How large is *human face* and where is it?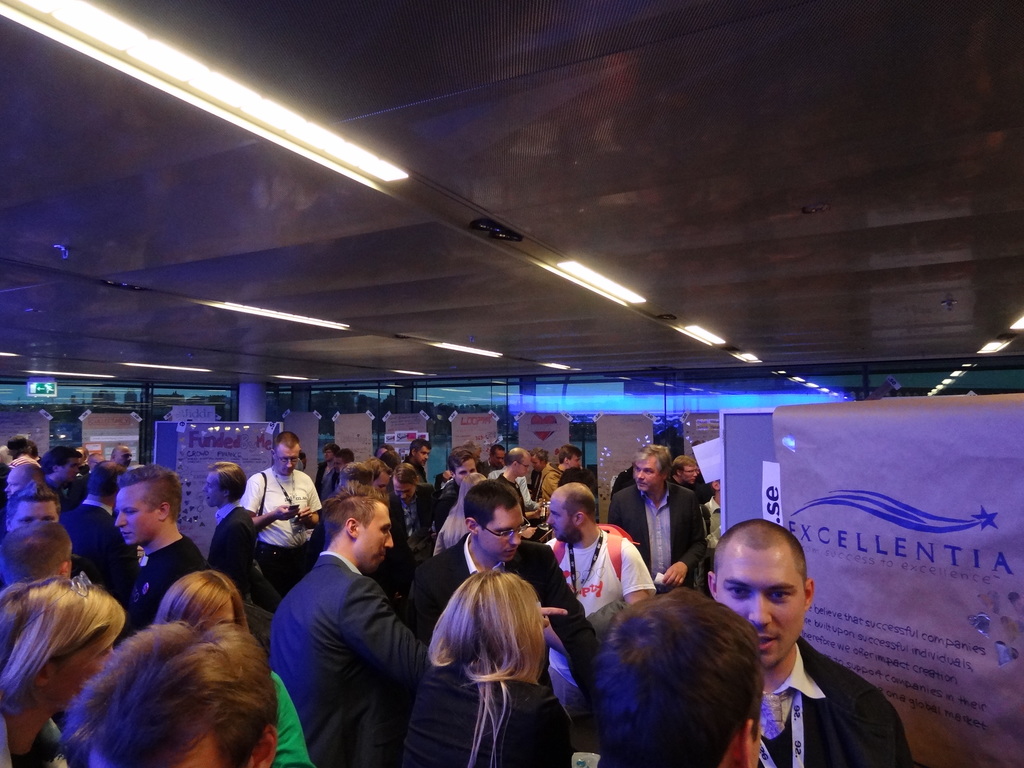
Bounding box: x1=114 y1=491 x2=161 y2=547.
